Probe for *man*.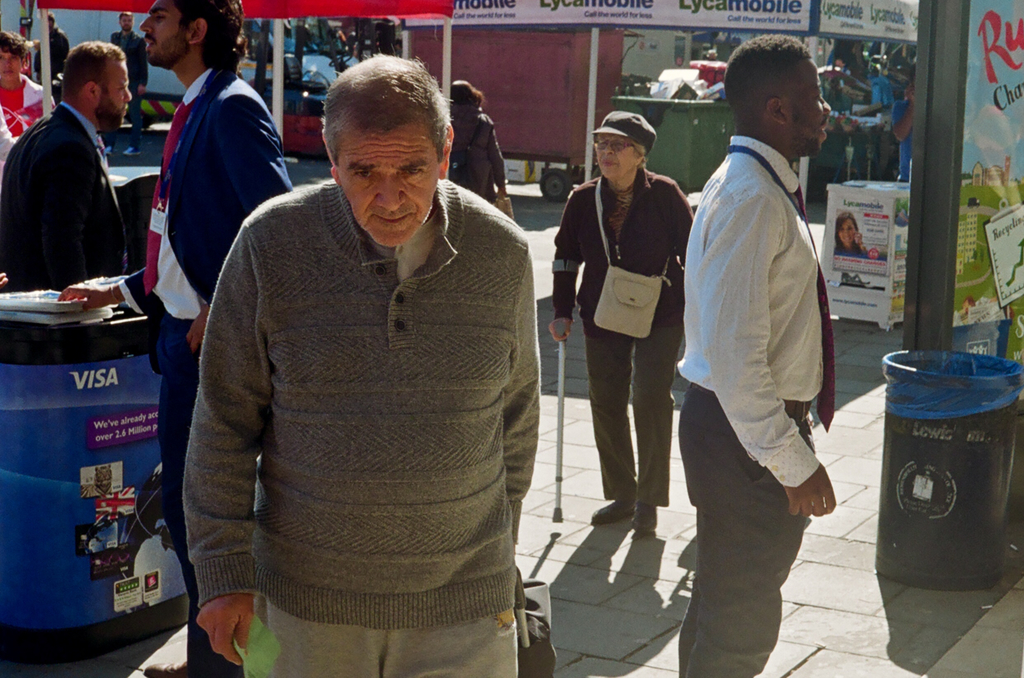
Probe result: 179, 48, 543, 677.
